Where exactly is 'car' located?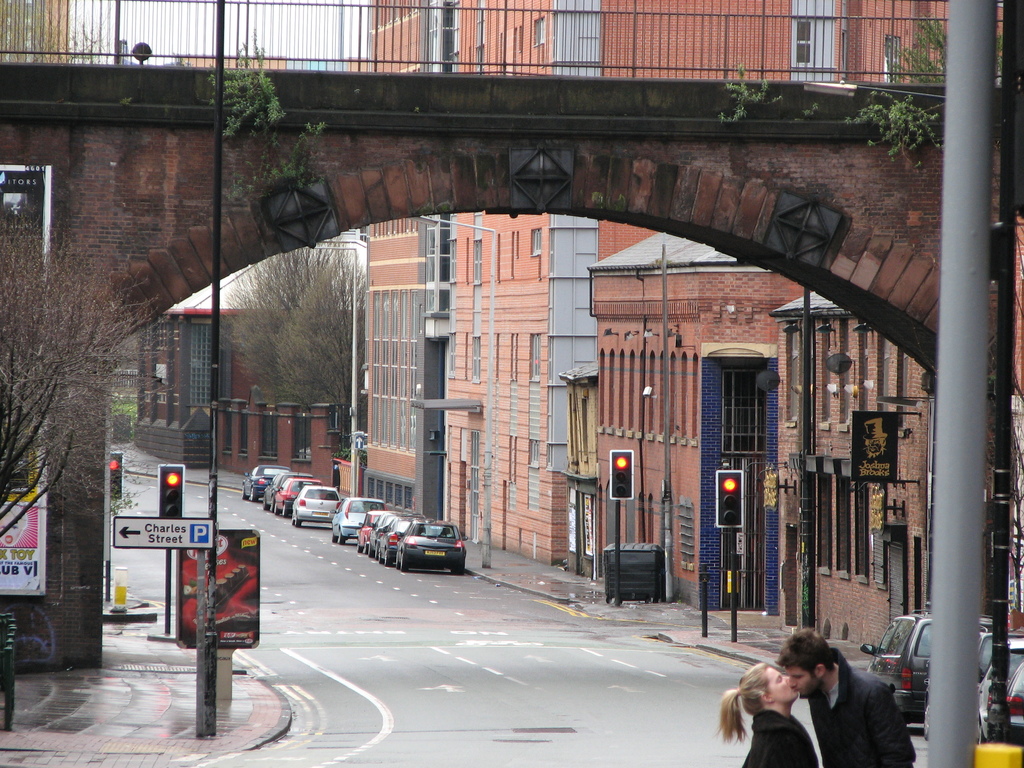
Its bounding box is crop(977, 638, 1023, 740).
